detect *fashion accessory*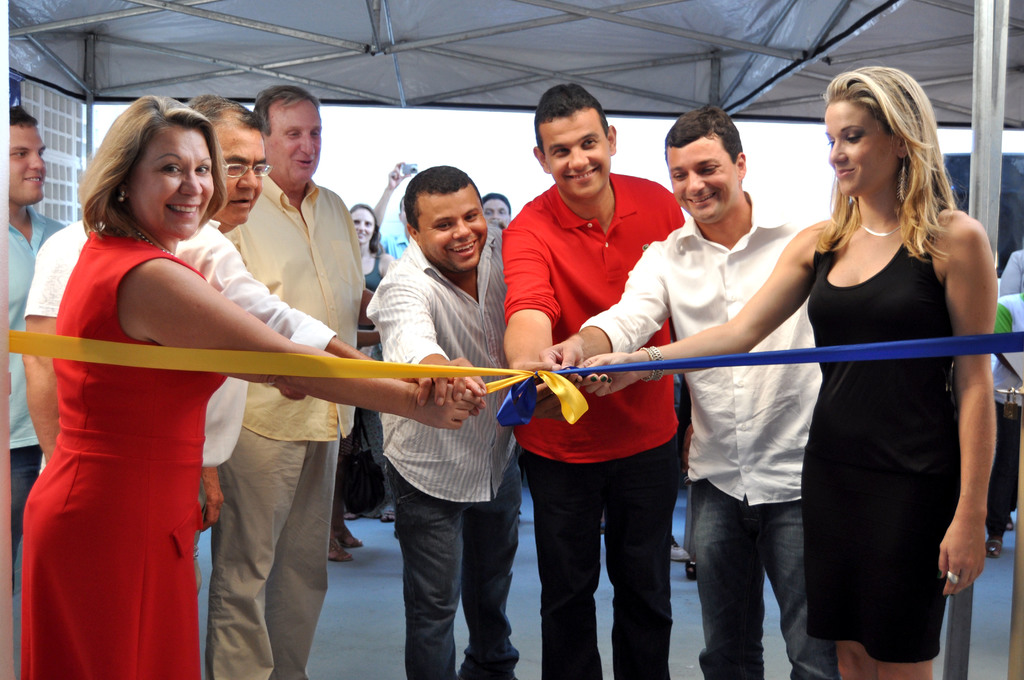
933, 568, 943, 581
